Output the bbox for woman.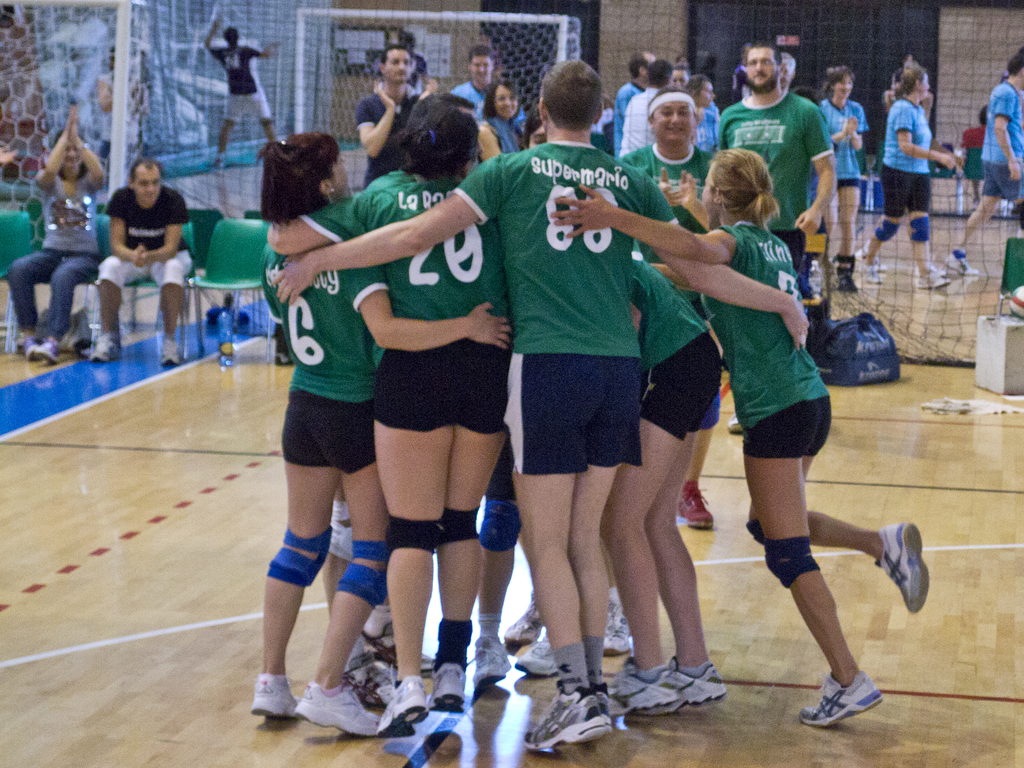
Rect(819, 61, 870, 303).
